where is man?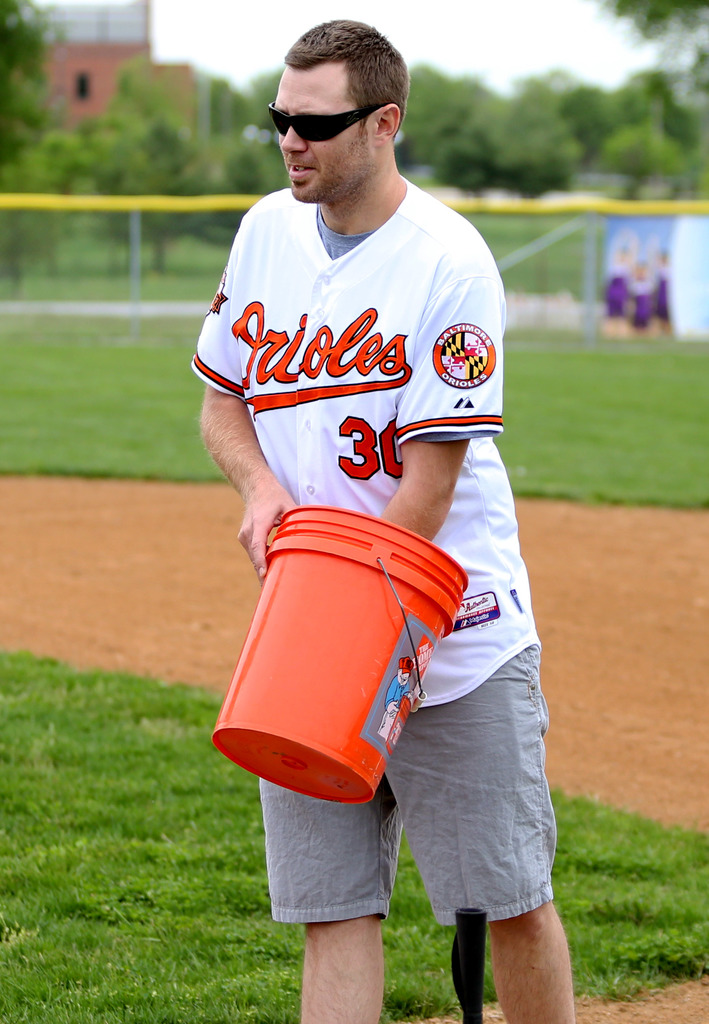
bbox(206, 24, 530, 962).
